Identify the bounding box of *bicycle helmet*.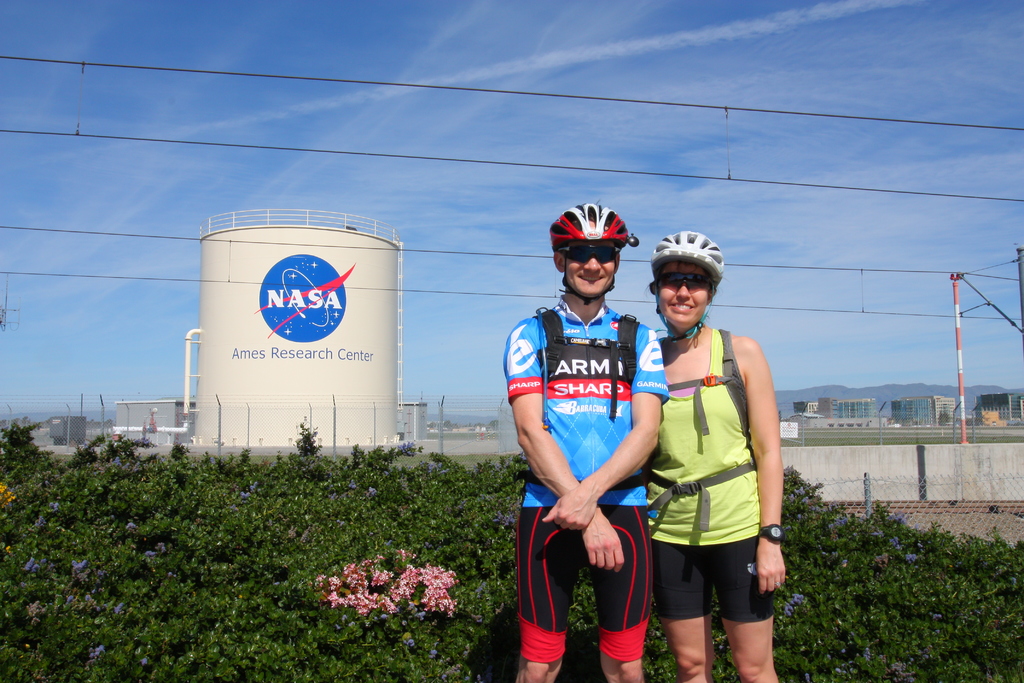
Rect(550, 205, 632, 244).
